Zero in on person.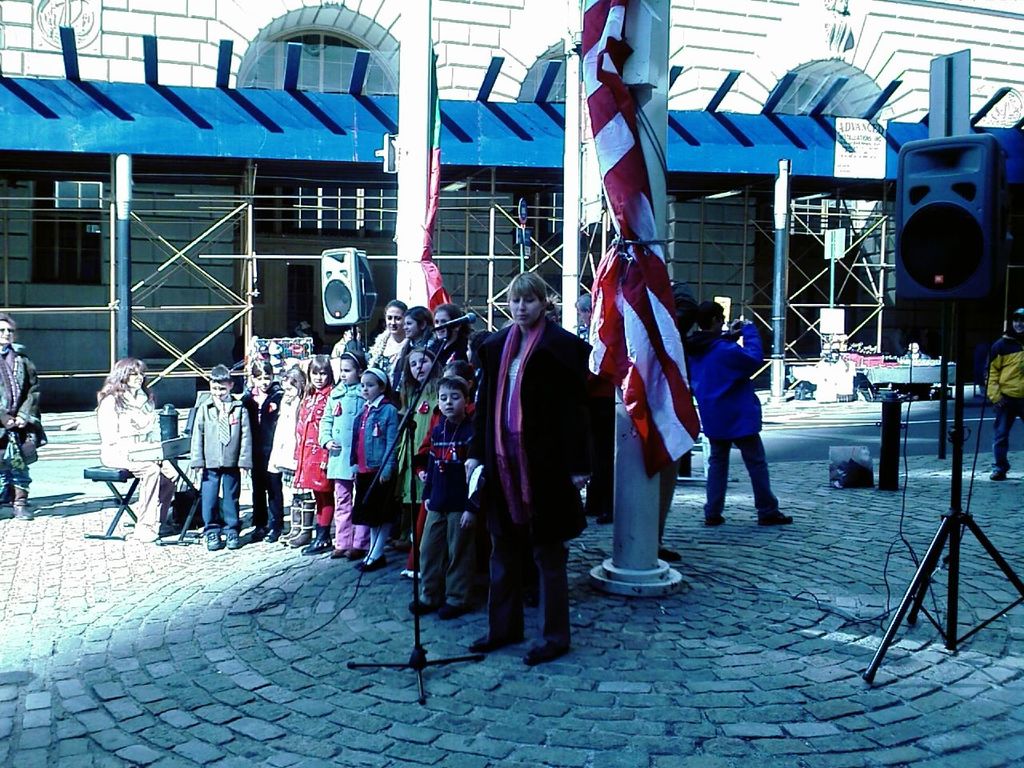
Zeroed in: (0,306,46,522).
